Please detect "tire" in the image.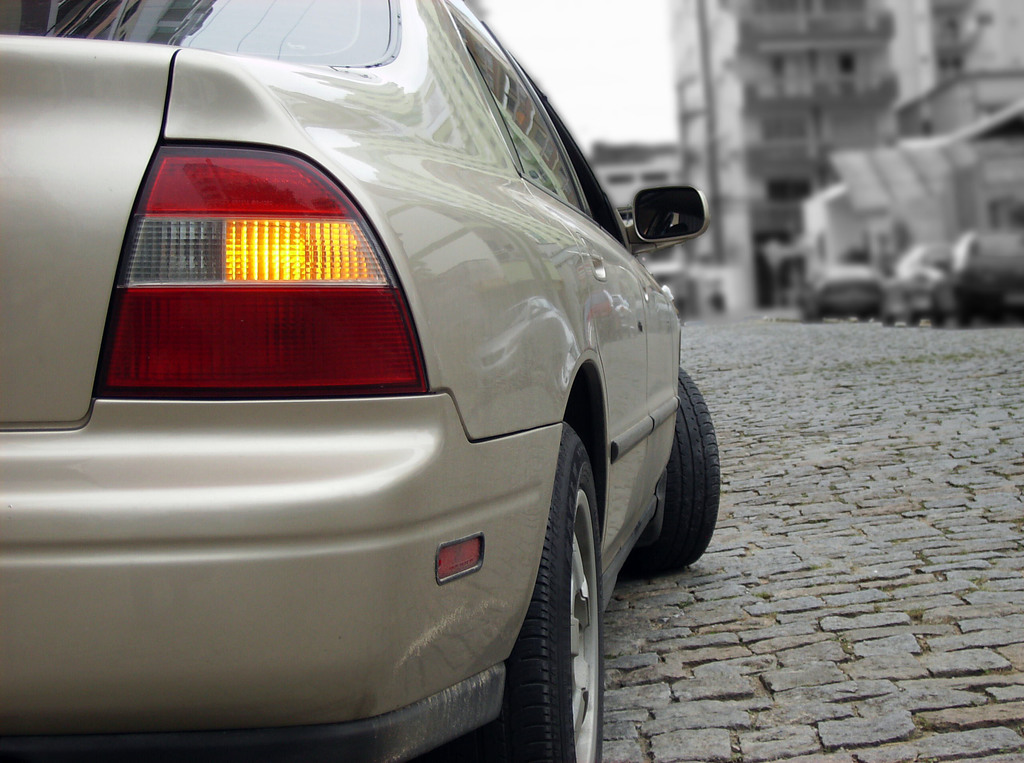
(x1=646, y1=376, x2=722, y2=582).
